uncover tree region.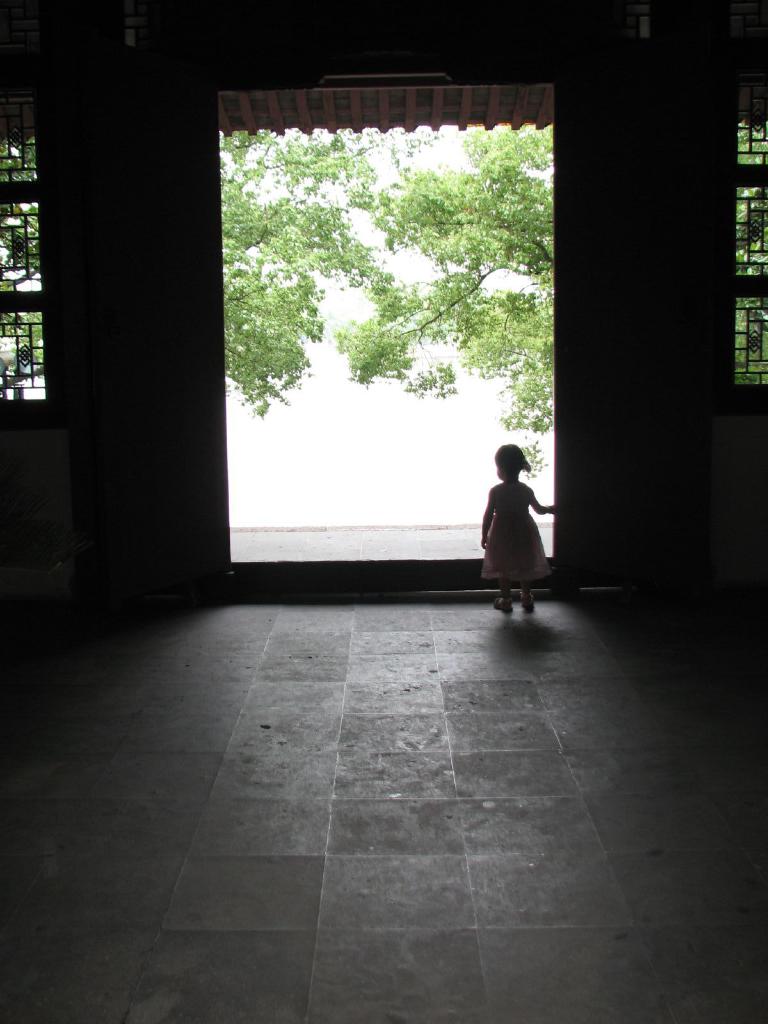
Uncovered: (0,144,49,399).
